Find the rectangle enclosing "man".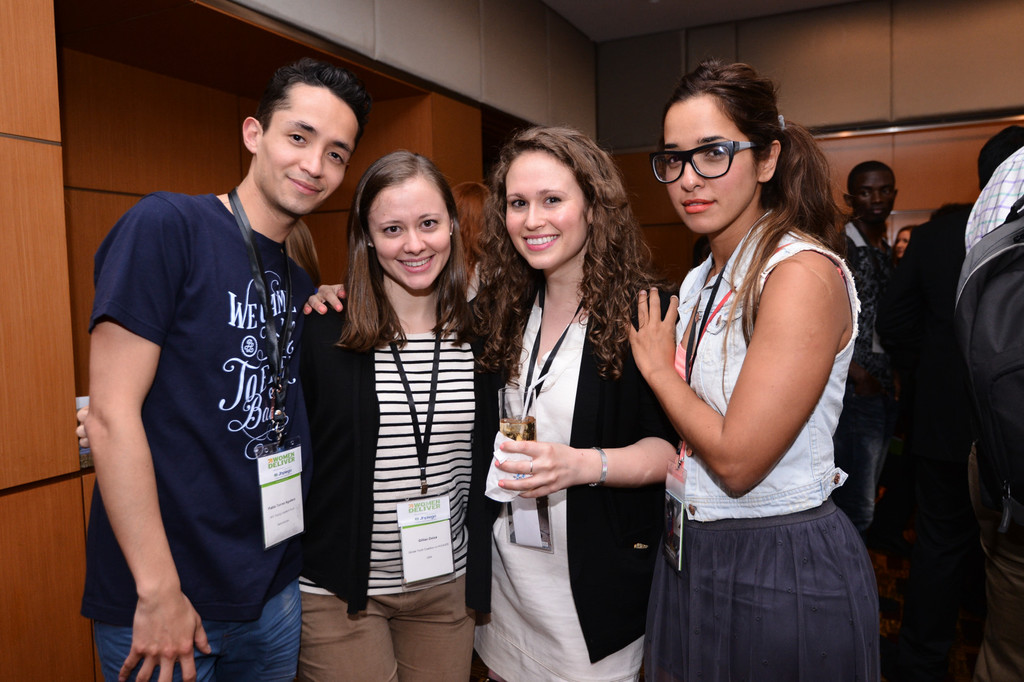
x1=957, y1=141, x2=1023, y2=681.
